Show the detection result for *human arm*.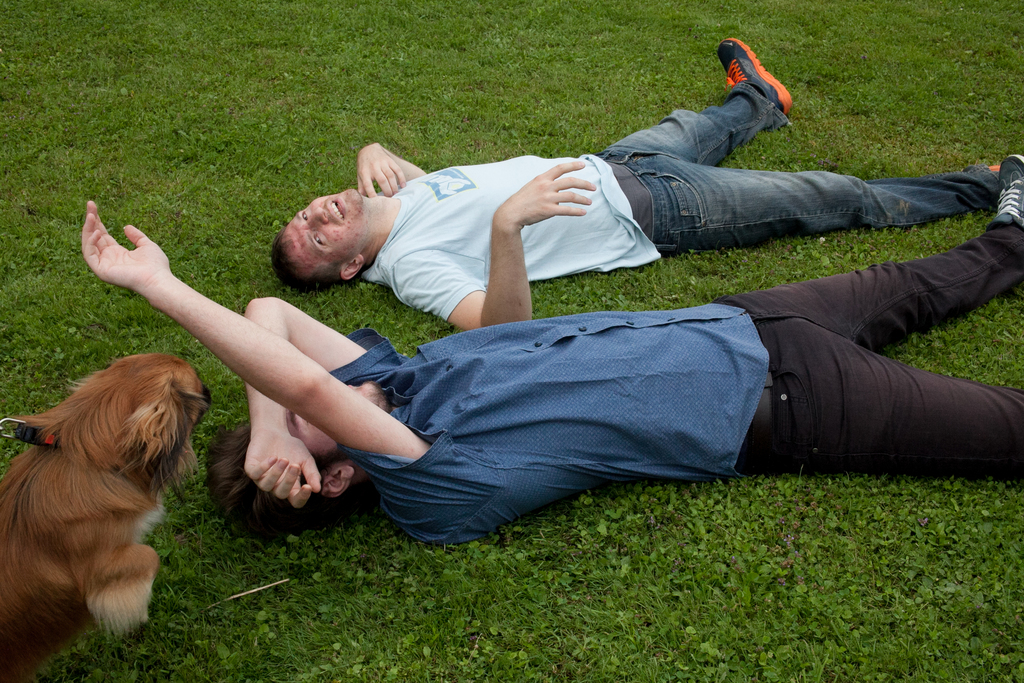
350,138,425,199.
